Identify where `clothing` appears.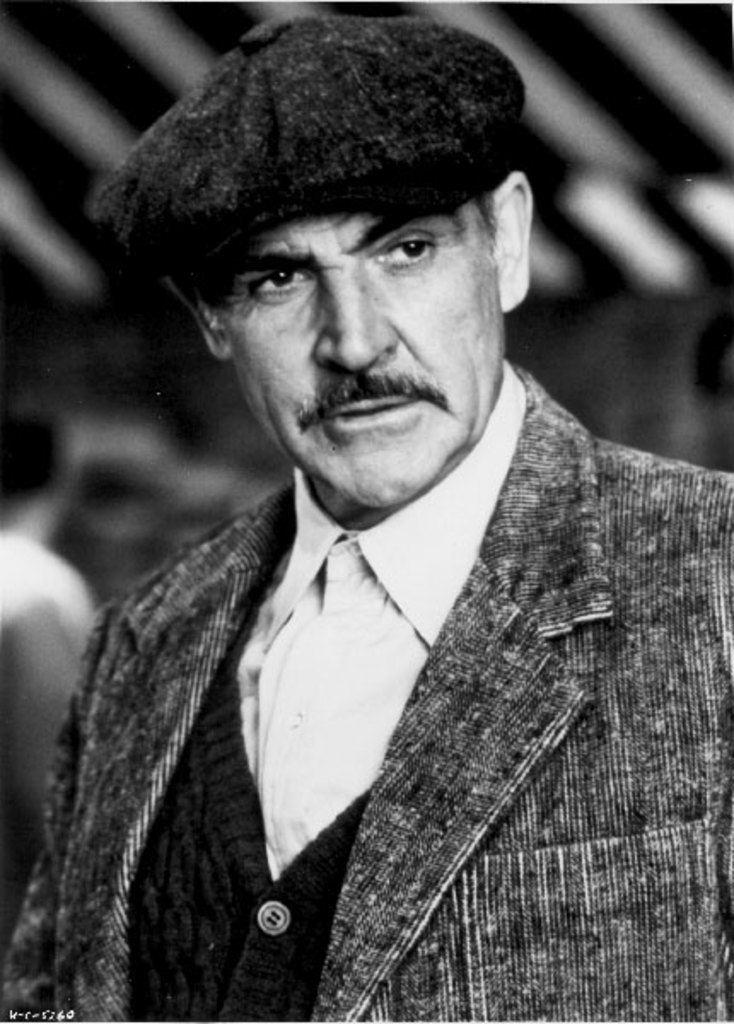
Appears at [x1=32, y1=270, x2=696, y2=1022].
